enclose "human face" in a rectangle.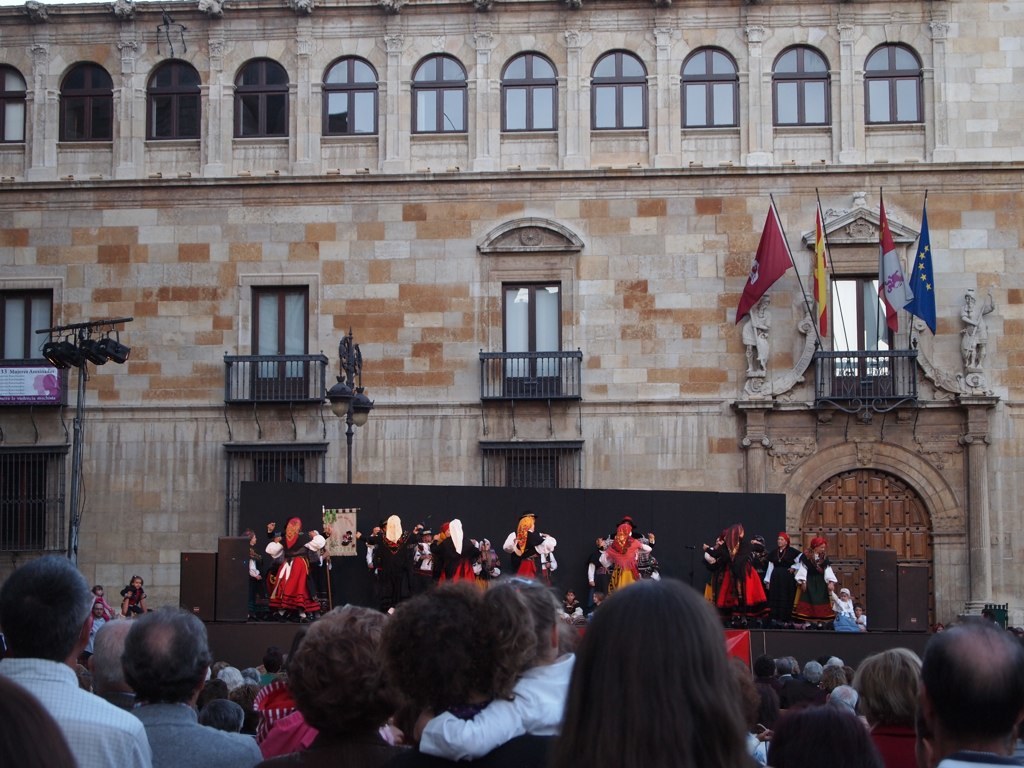
crop(835, 583, 849, 604).
